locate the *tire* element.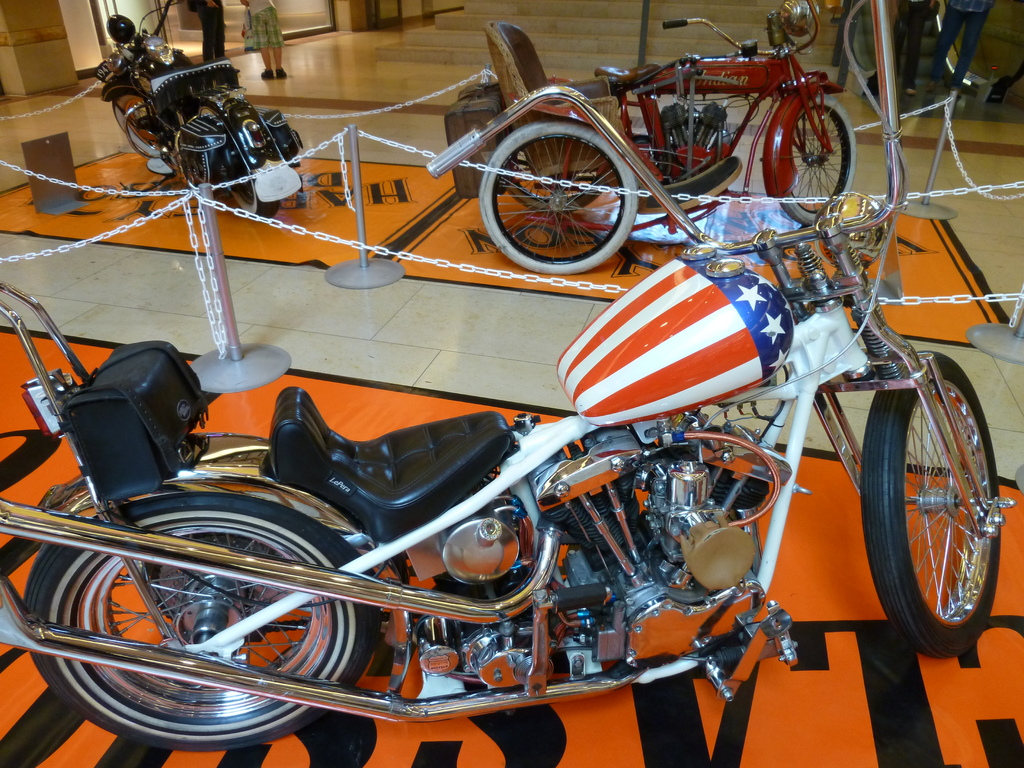
Element bbox: x1=479 y1=120 x2=644 y2=273.
